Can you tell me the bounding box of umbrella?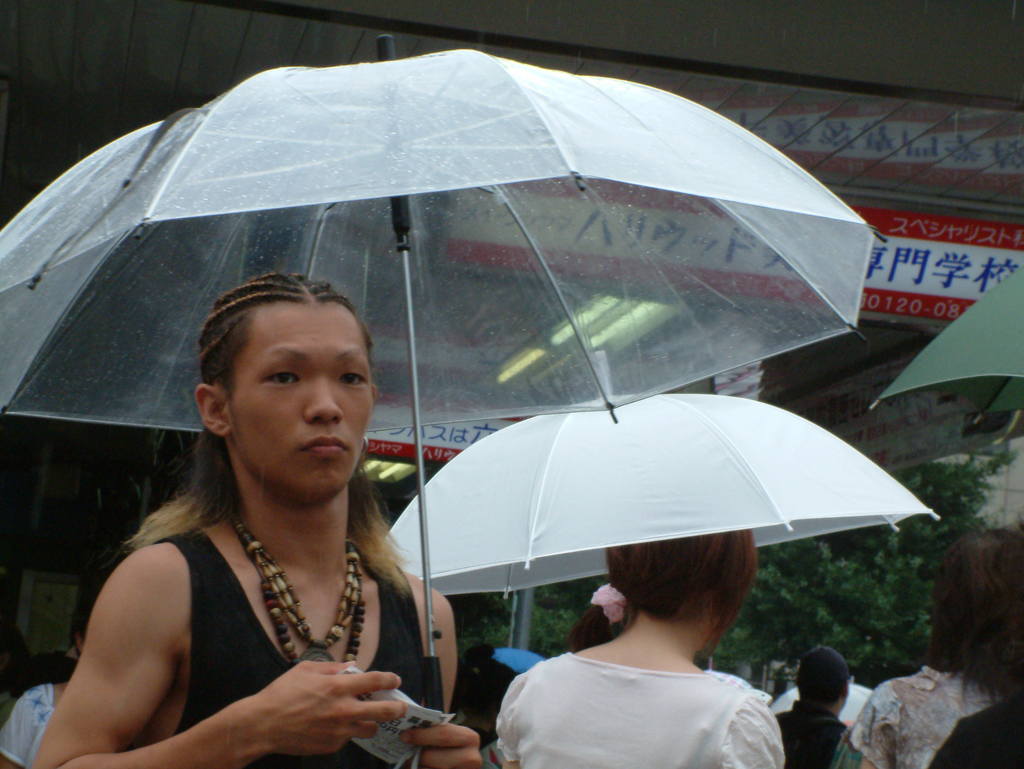
(left=0, top=36, right=891, bottom=768).
